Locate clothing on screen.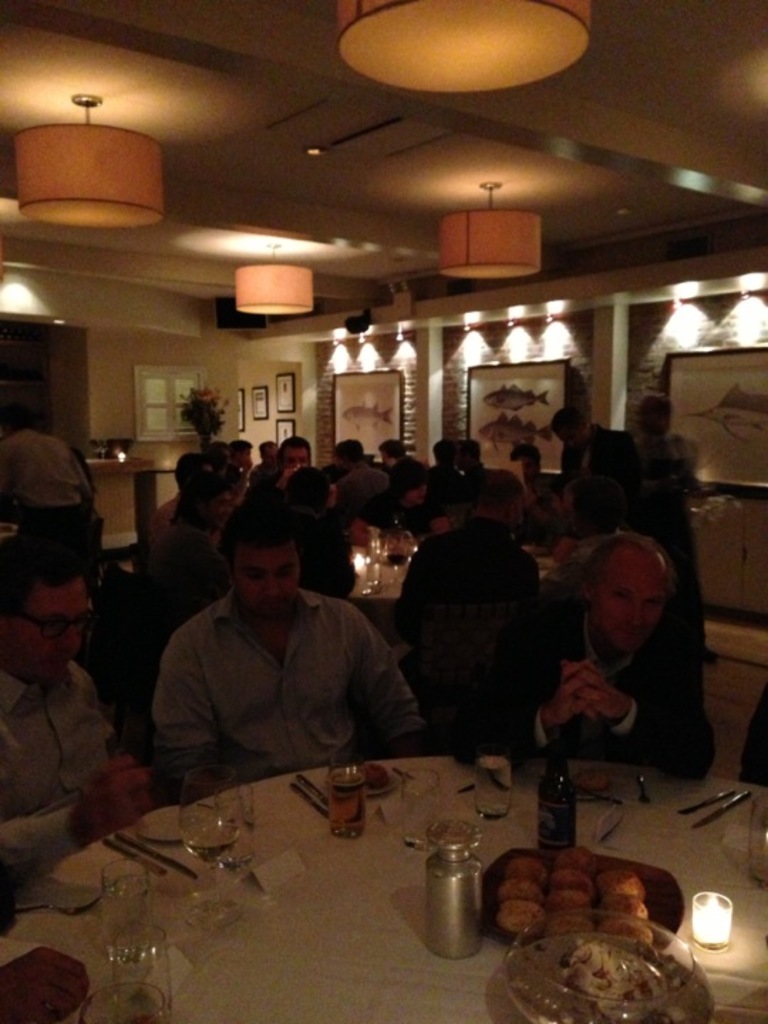
On screen at (left=129, top=545, right=439, bottom=801).
